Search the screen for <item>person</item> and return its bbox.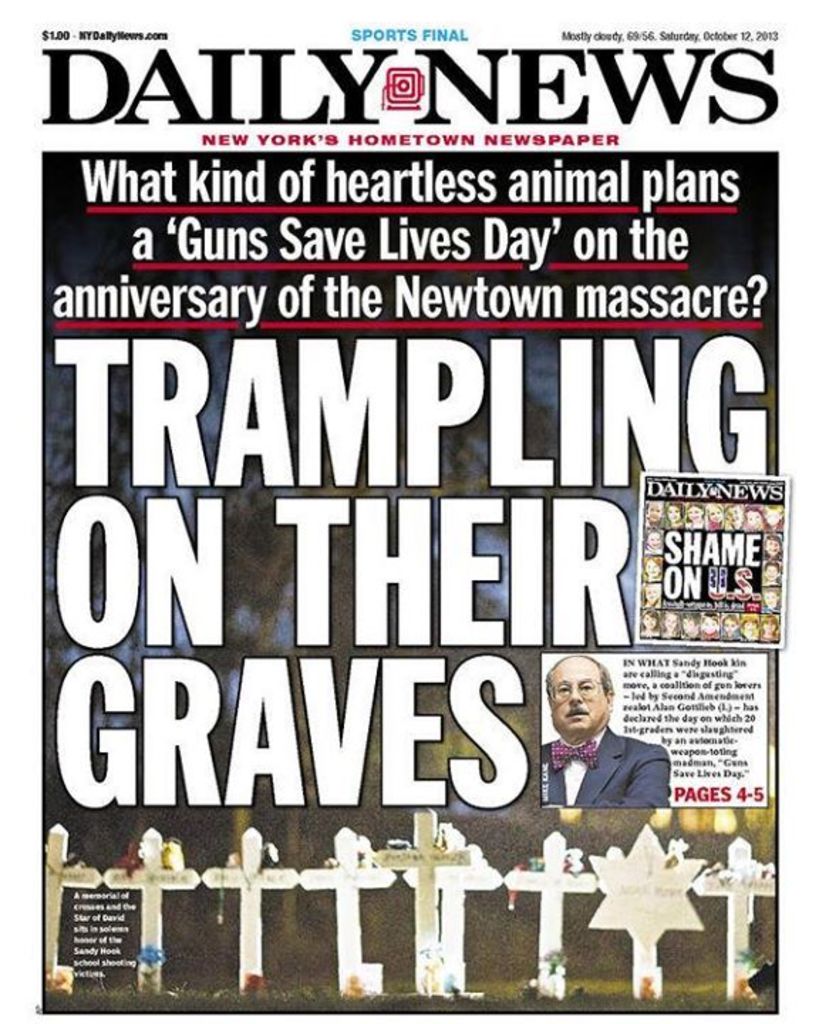
Found: [721,617,734,634].
